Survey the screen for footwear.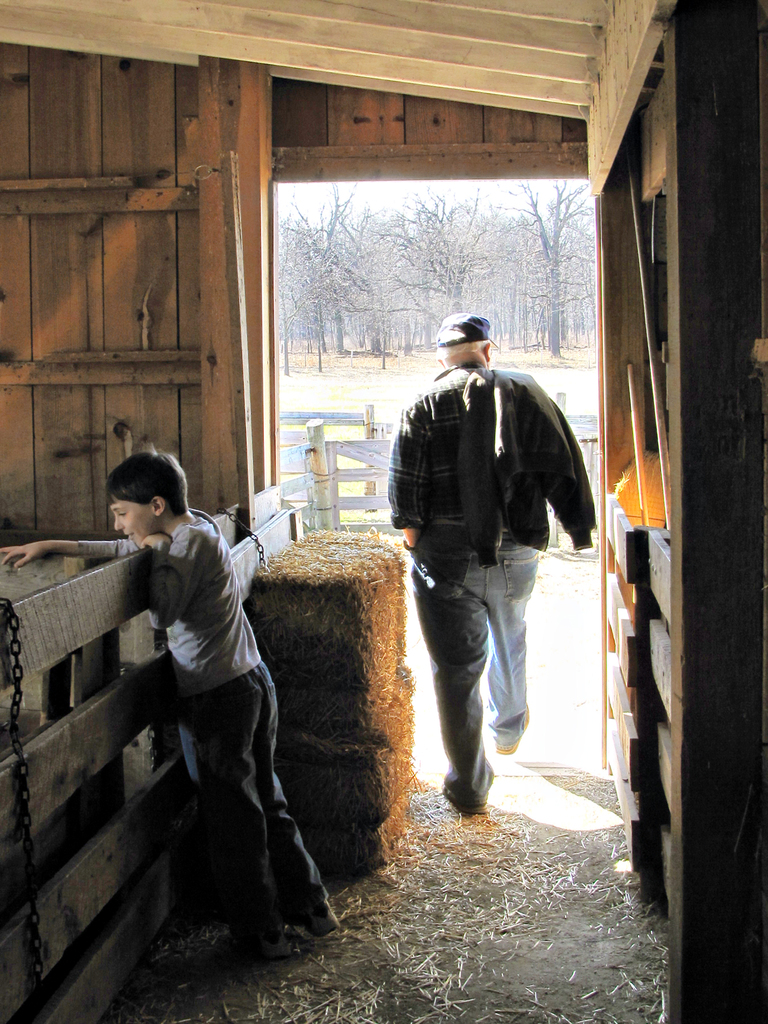
Survey found: box(220, 934, 298, 958).
